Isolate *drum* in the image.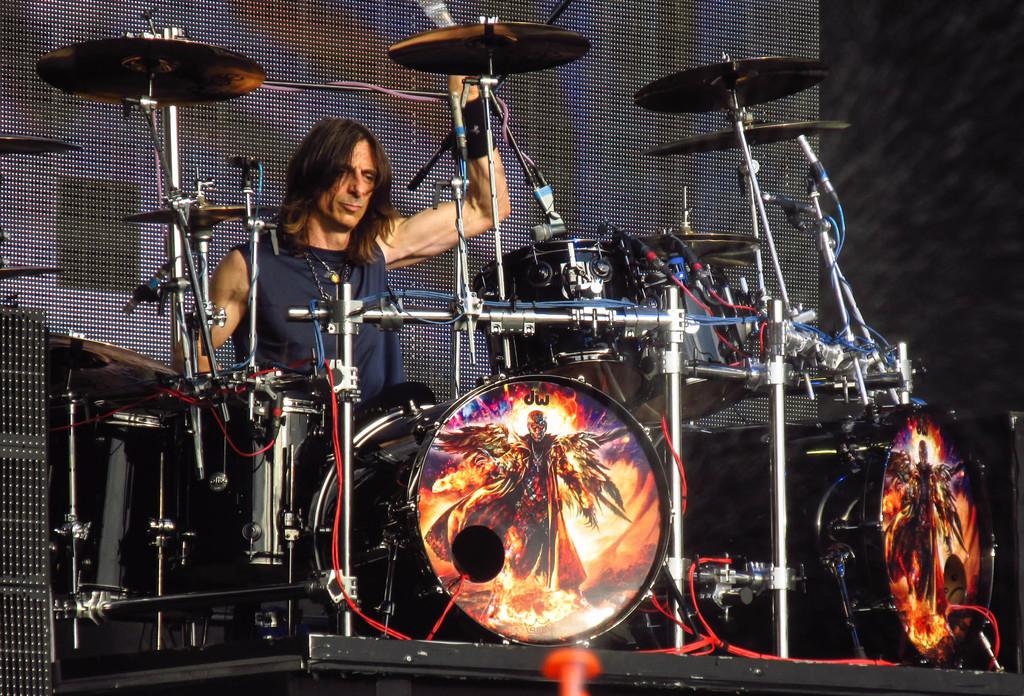
Isolated region: bbox=[471, 240, 632, 408].
